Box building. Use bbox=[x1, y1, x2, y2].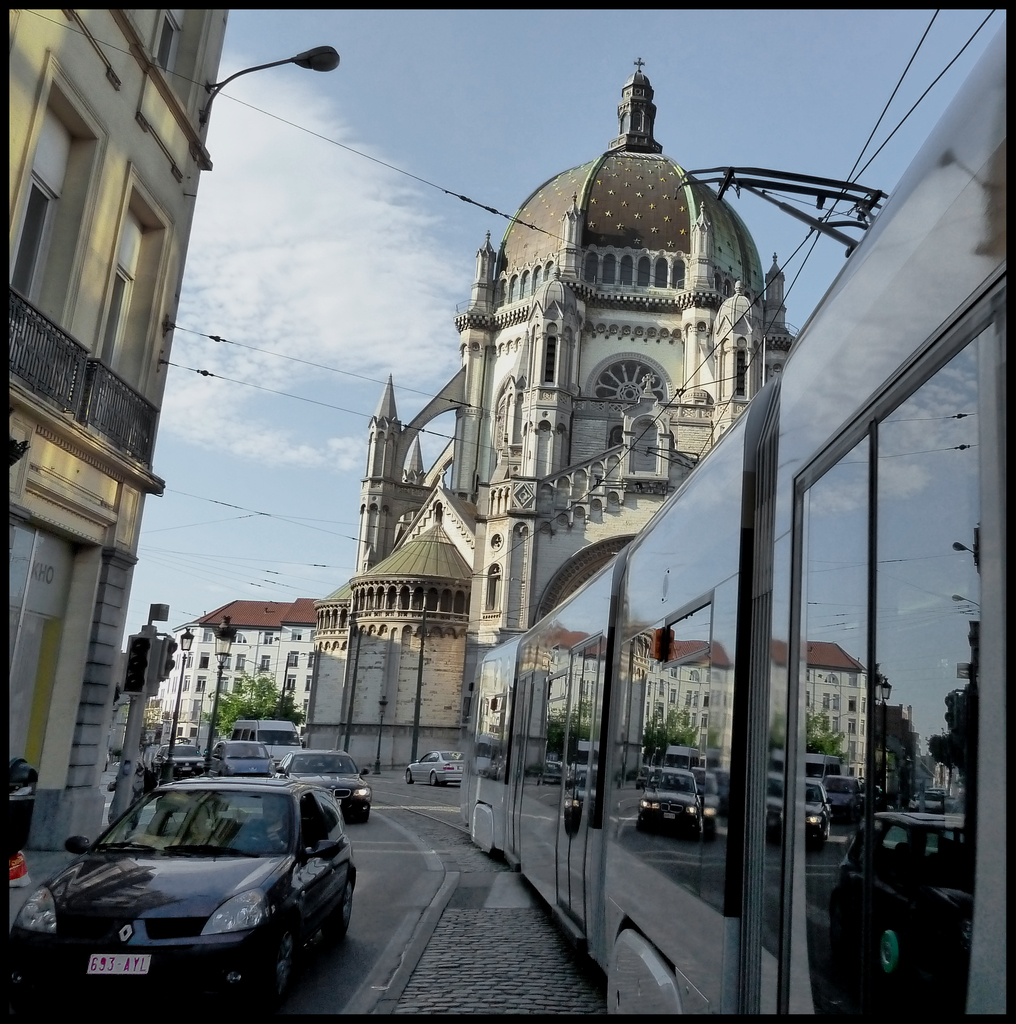
bbox=[165, 589, 324, 751].
